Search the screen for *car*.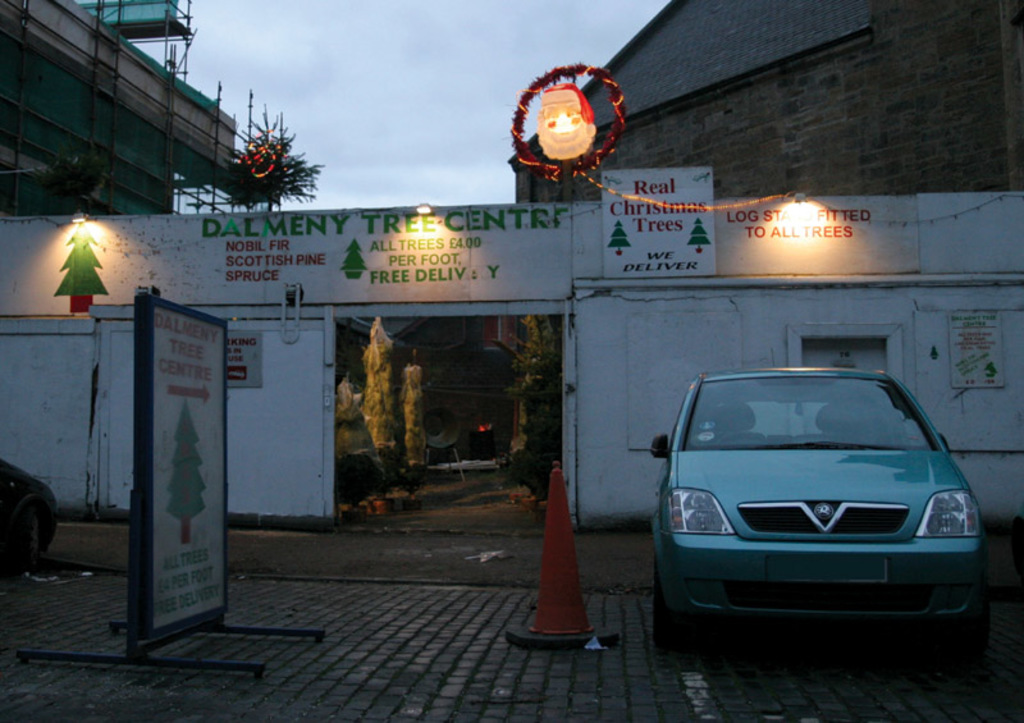
Found at 0/456/60/571.
